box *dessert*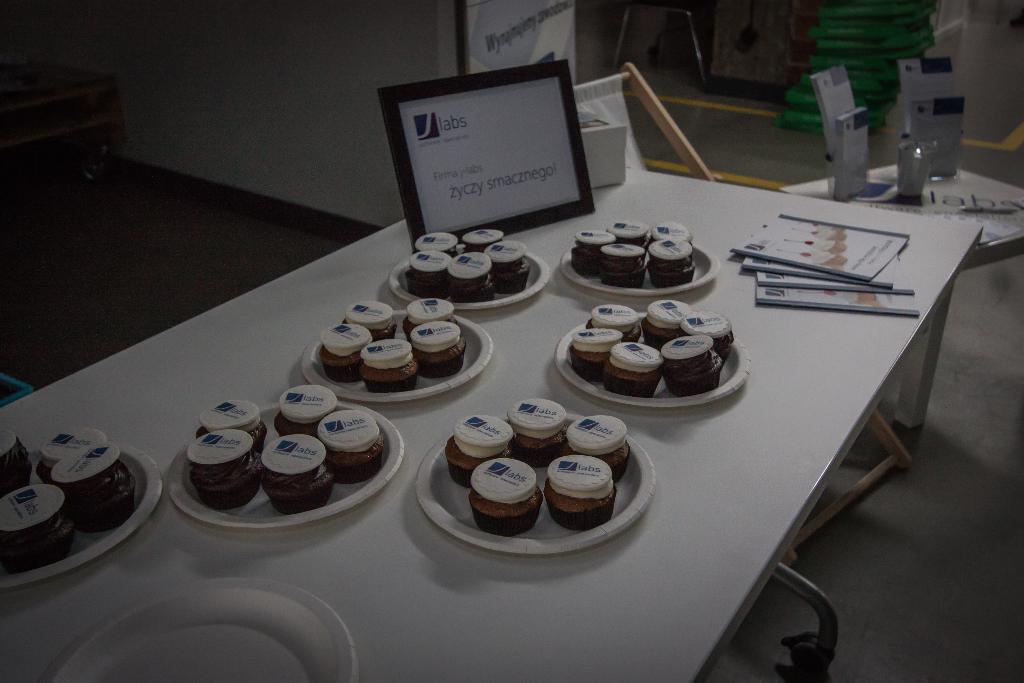
<bbox>444, 254, 495, 301</bbox>
